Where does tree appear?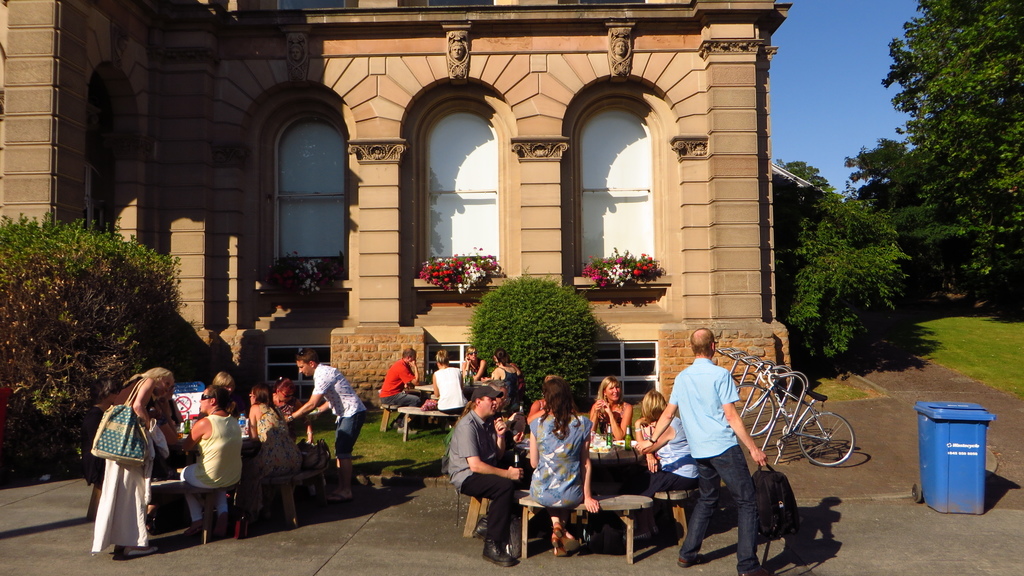
Appears at [x1=769, y1=159, x2=828, y2=192].
